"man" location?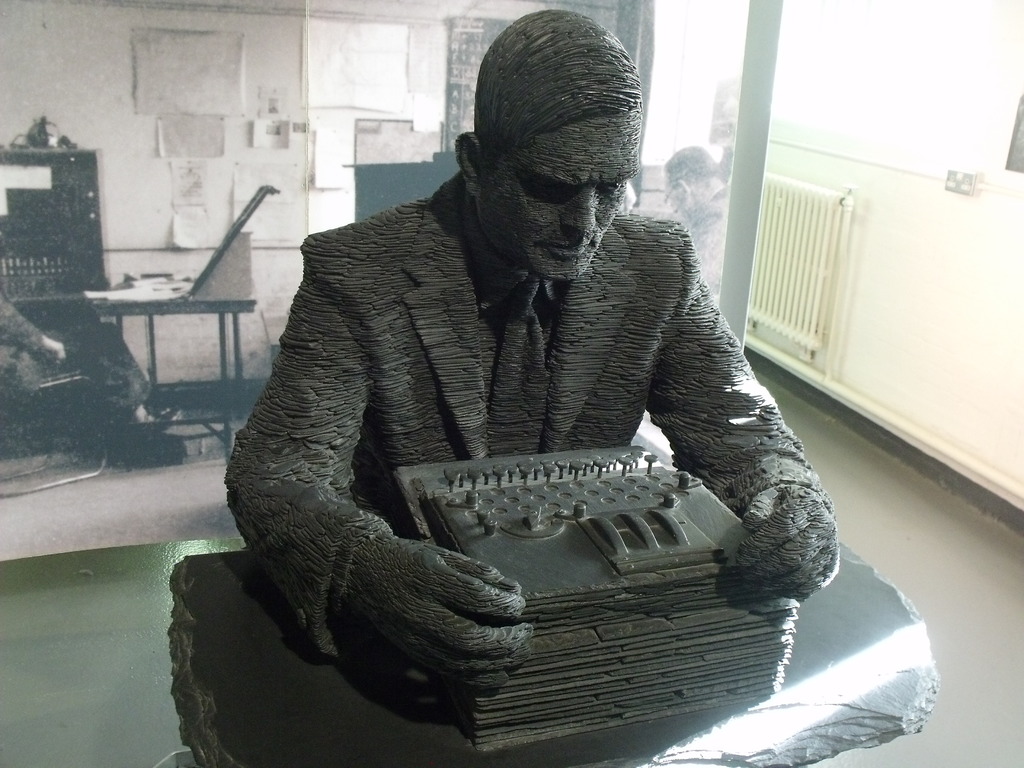
left=0, top=287, right=182, bottom=459
